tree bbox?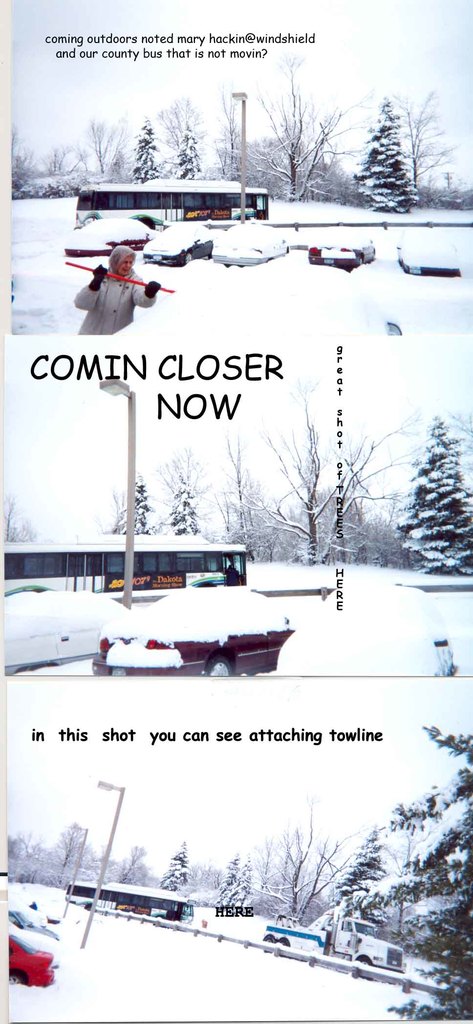
l=158, t=444, r=216, b=536
